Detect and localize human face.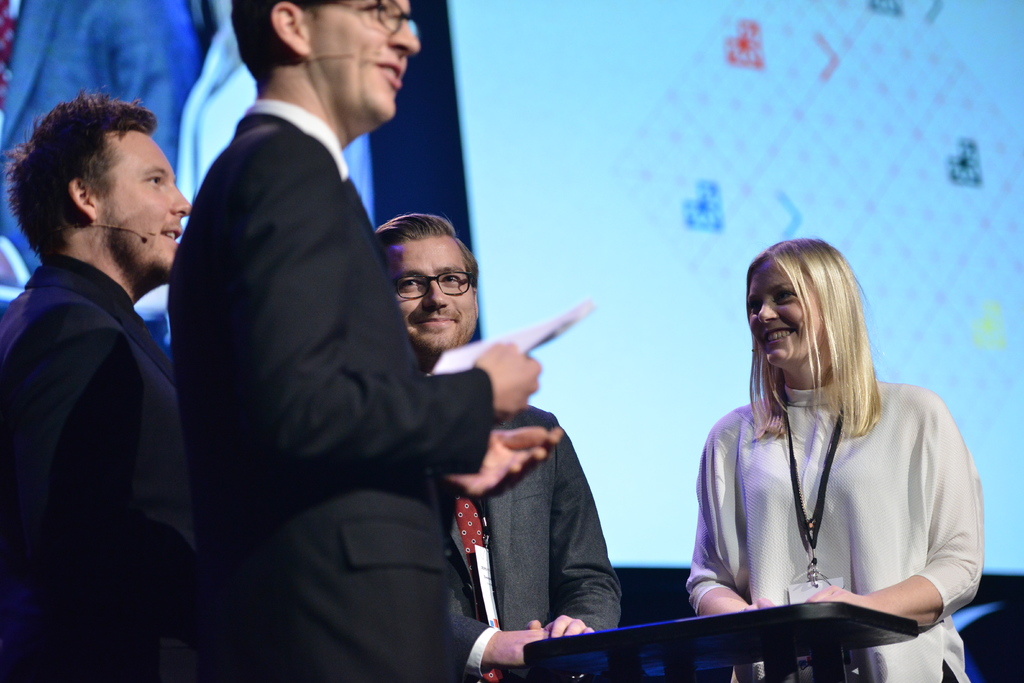
Localized at left=97, top=129, right=192, bottom=285.
